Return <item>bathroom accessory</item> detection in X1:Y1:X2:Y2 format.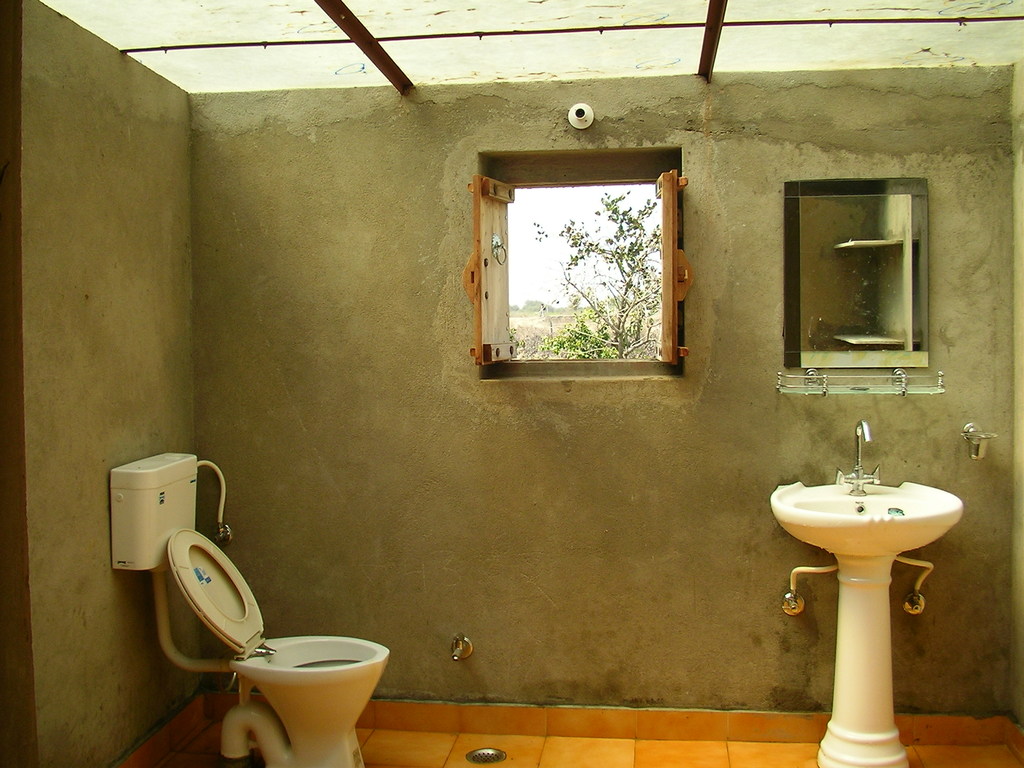
770:470:964:767.
